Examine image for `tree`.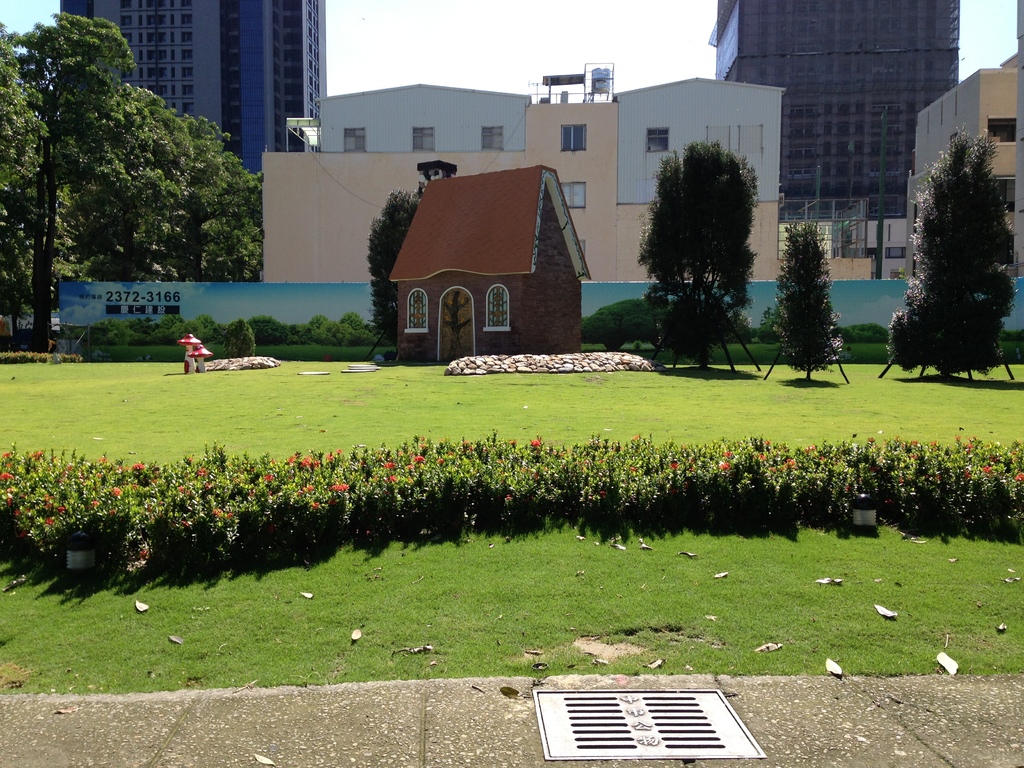
Examination result: bbox=[101, 85, 199, 209].
